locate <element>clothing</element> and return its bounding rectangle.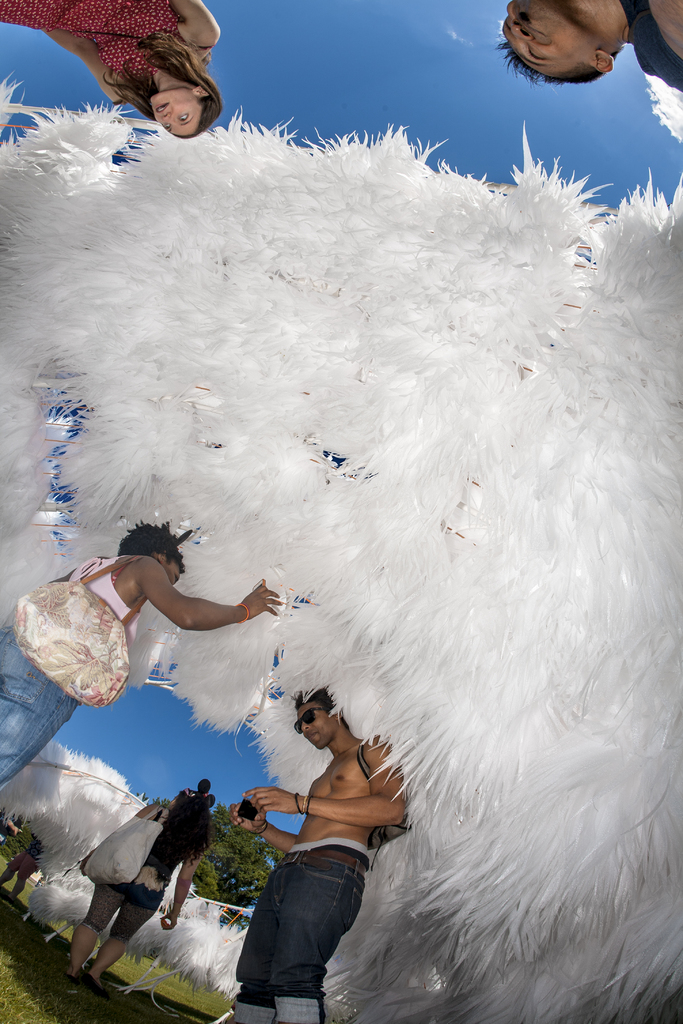
left=12, top=557, right=167, bottom=722.
